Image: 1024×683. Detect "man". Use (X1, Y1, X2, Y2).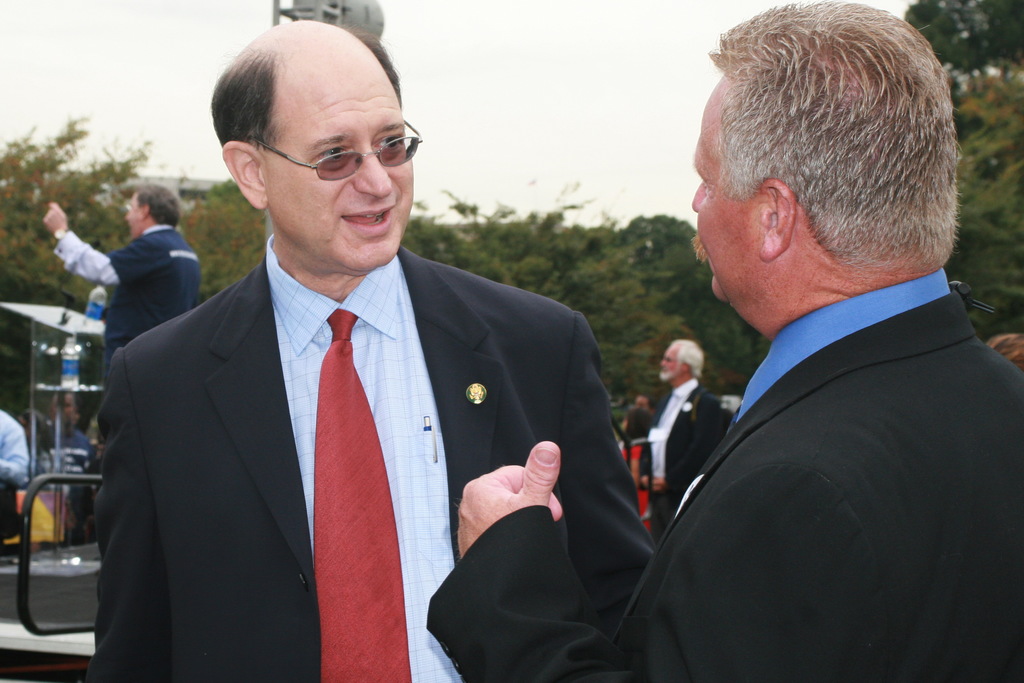
(36, 394, 92, 547).
